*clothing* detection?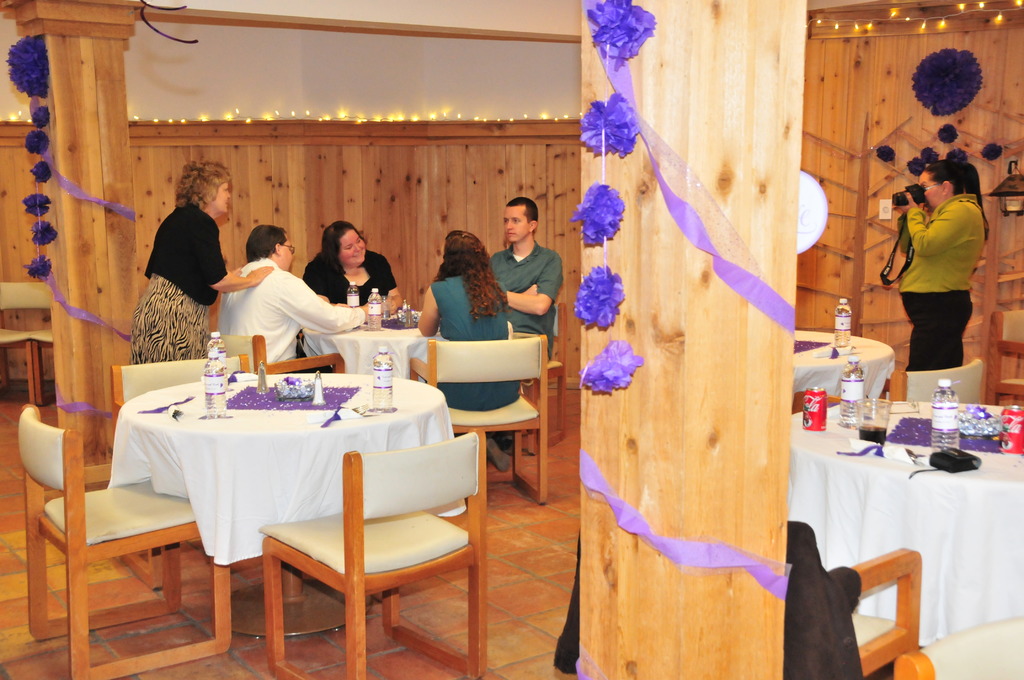
[left=307, top=243, right=399, bottom=302]
